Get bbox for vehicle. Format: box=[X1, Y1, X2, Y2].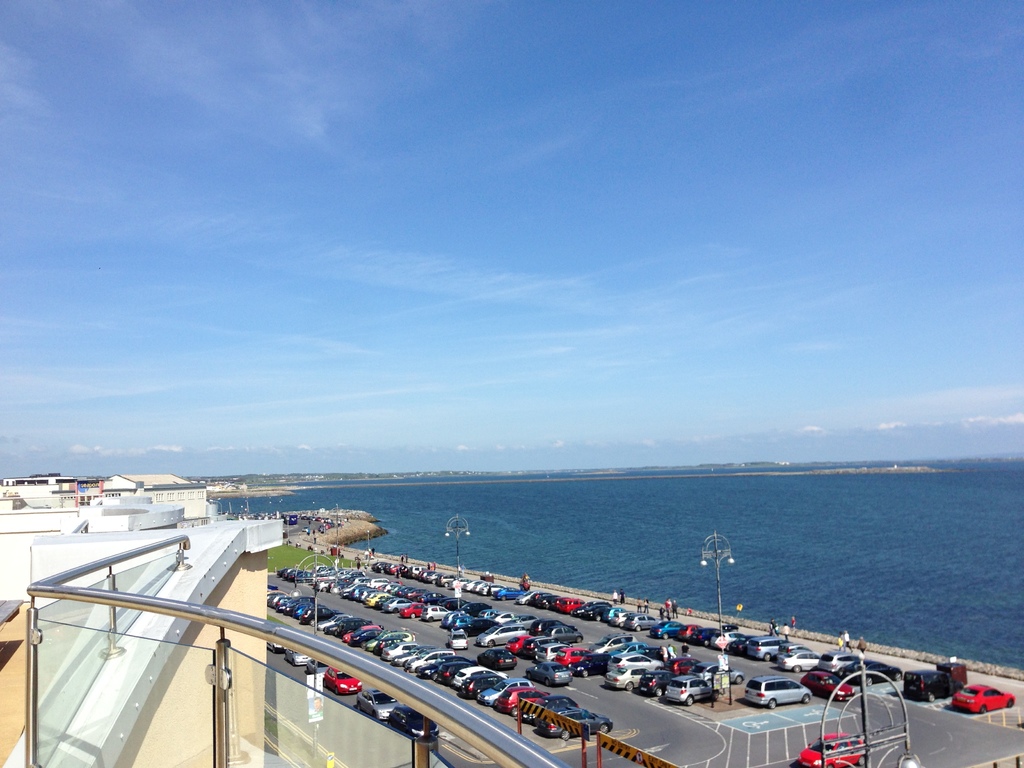
box=[388, 703, 444, 744].
